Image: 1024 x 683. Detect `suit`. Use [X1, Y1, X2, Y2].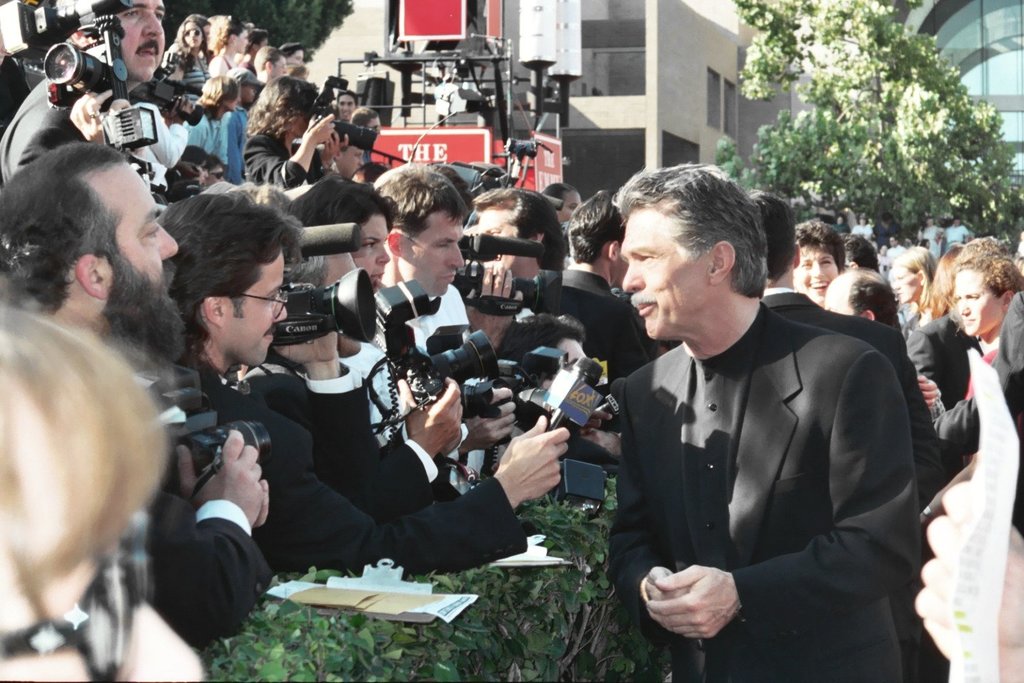
[0, 73, 99, 186].
